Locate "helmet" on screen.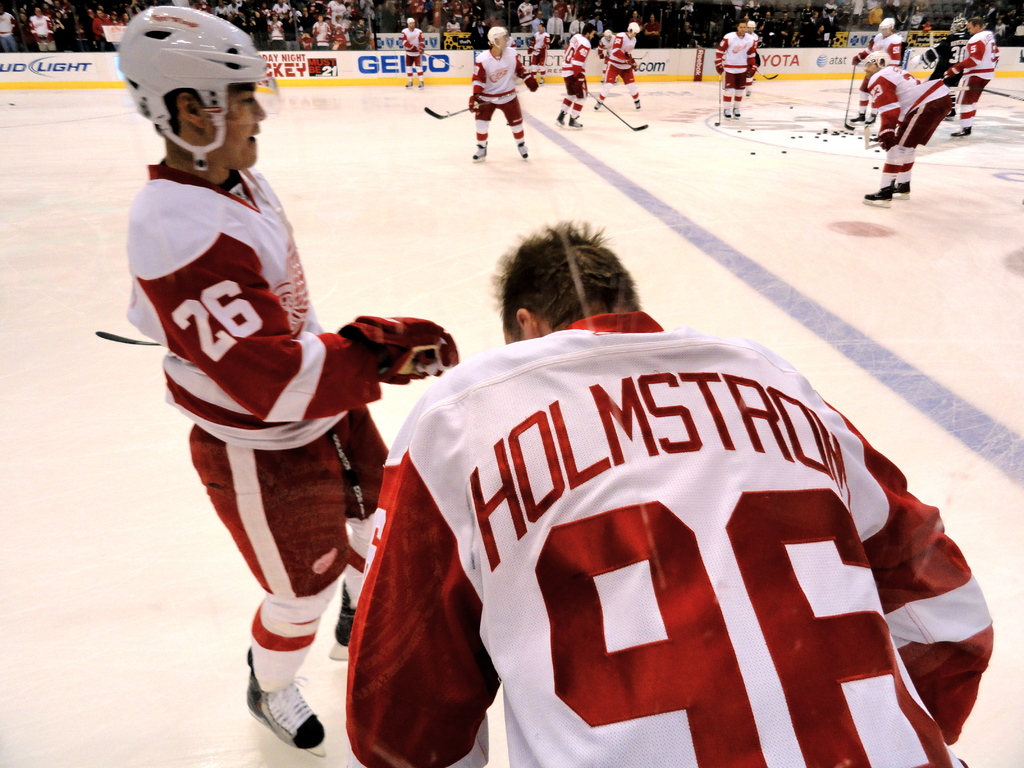
On screen at bbox=(405, 18, 415, 24).
